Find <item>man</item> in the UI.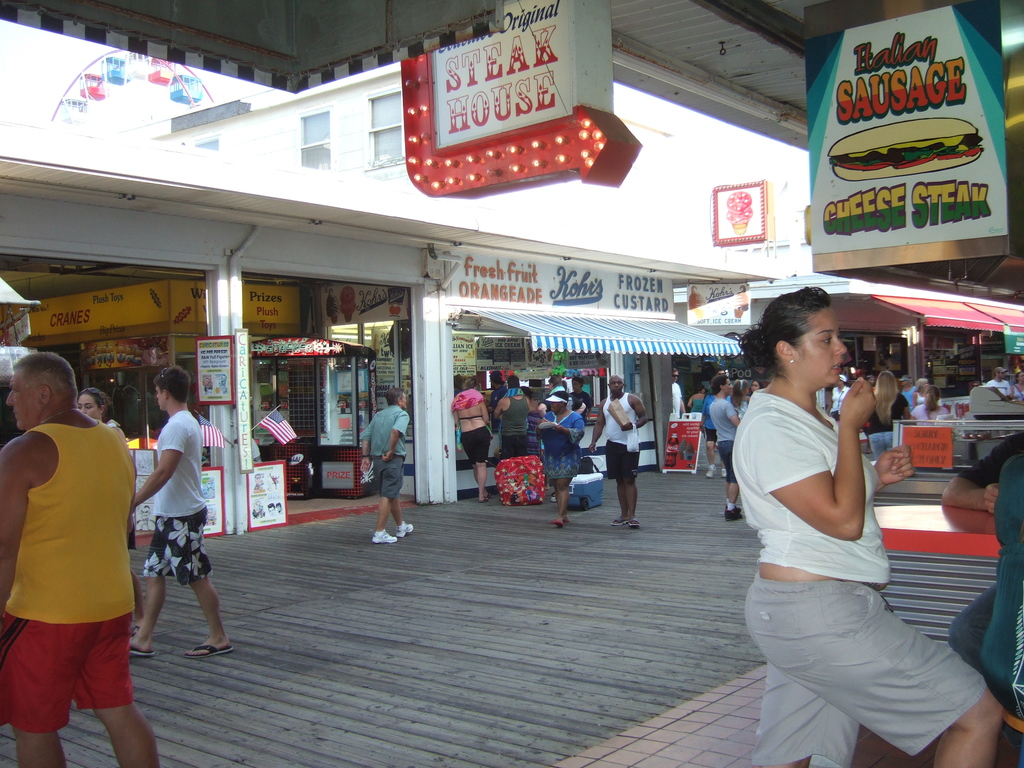
UI element at BBox(672, 367, 686, 419).
